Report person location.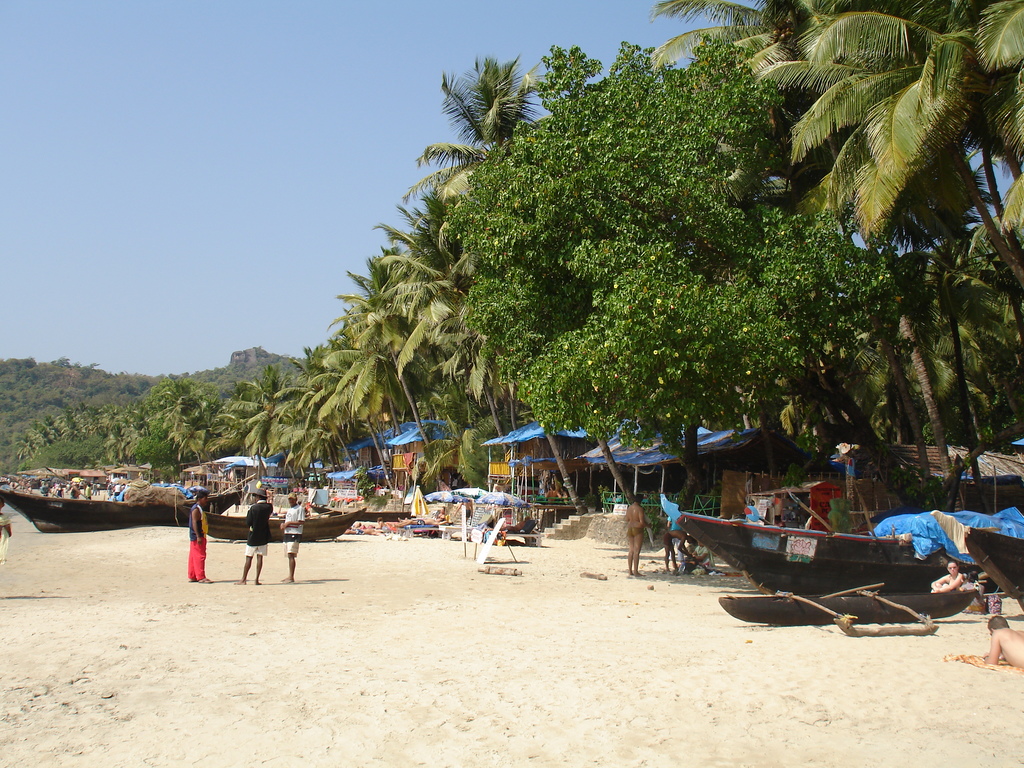
Report: crop(662, 493, 687, 568).
